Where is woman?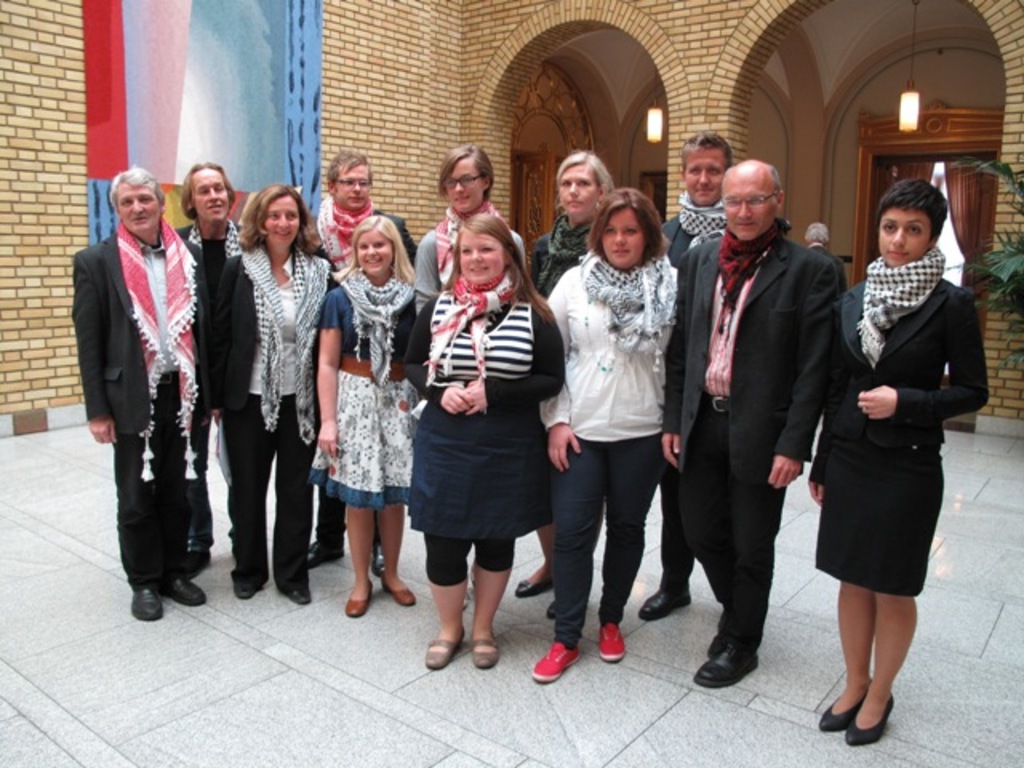
{"x1": 523, "y1": 150, "x2": 626, "y2": 610}.
